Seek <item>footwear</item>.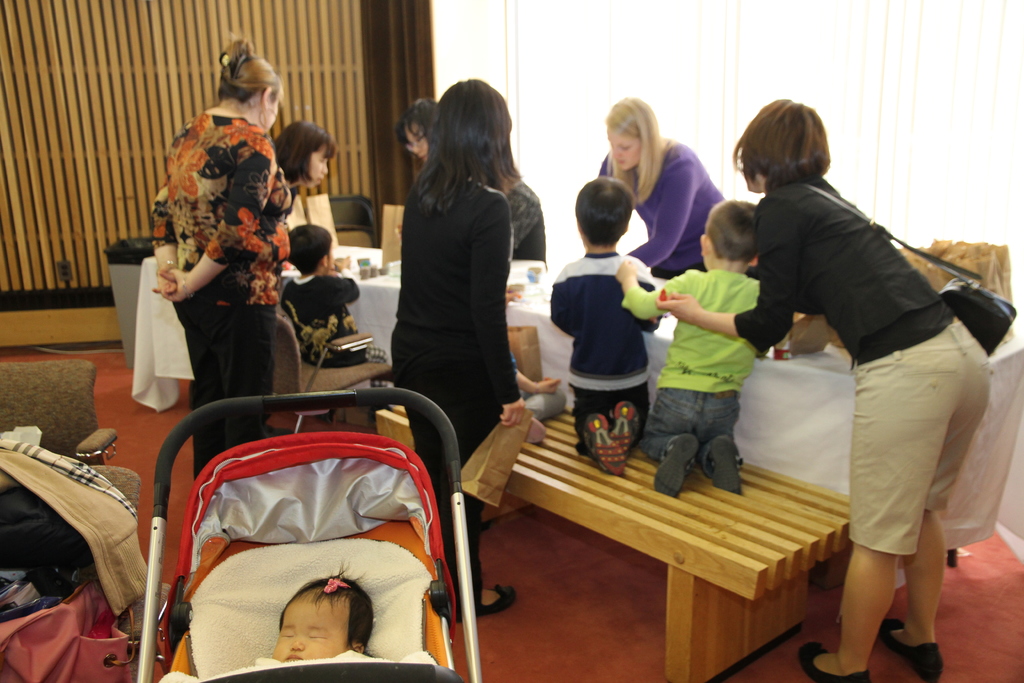
(left=796, top=639, right=868, bottom=682).
